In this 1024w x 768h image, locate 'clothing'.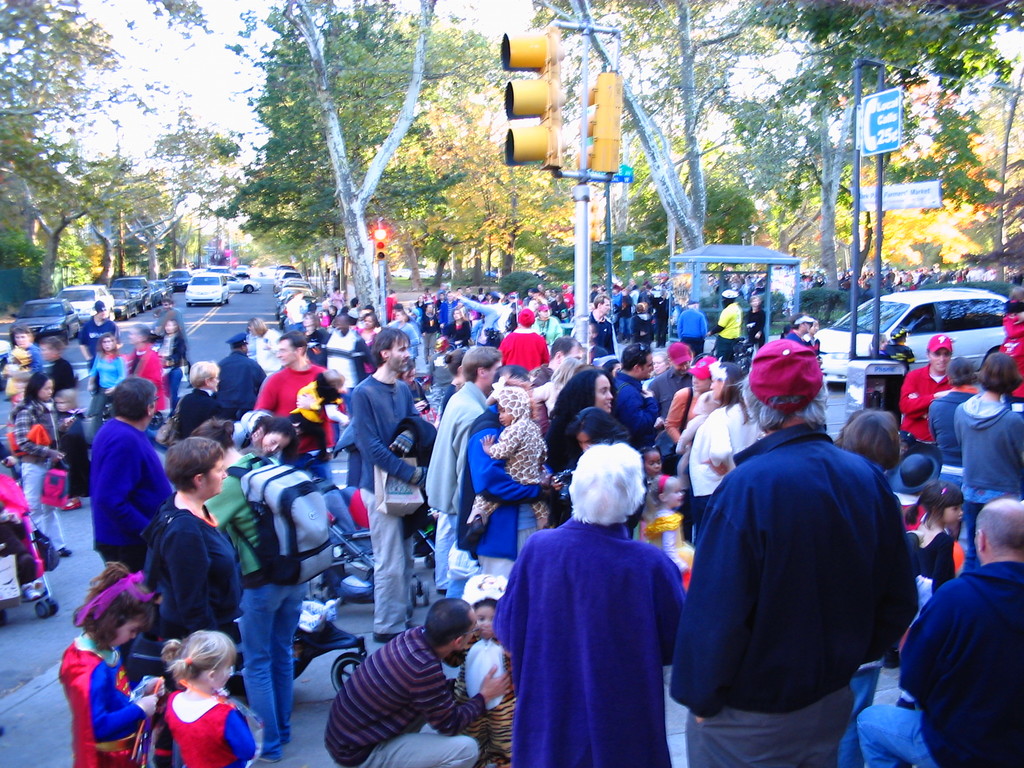
Bounding box: (x1=649, y1=363, x2=690, y2=415).
